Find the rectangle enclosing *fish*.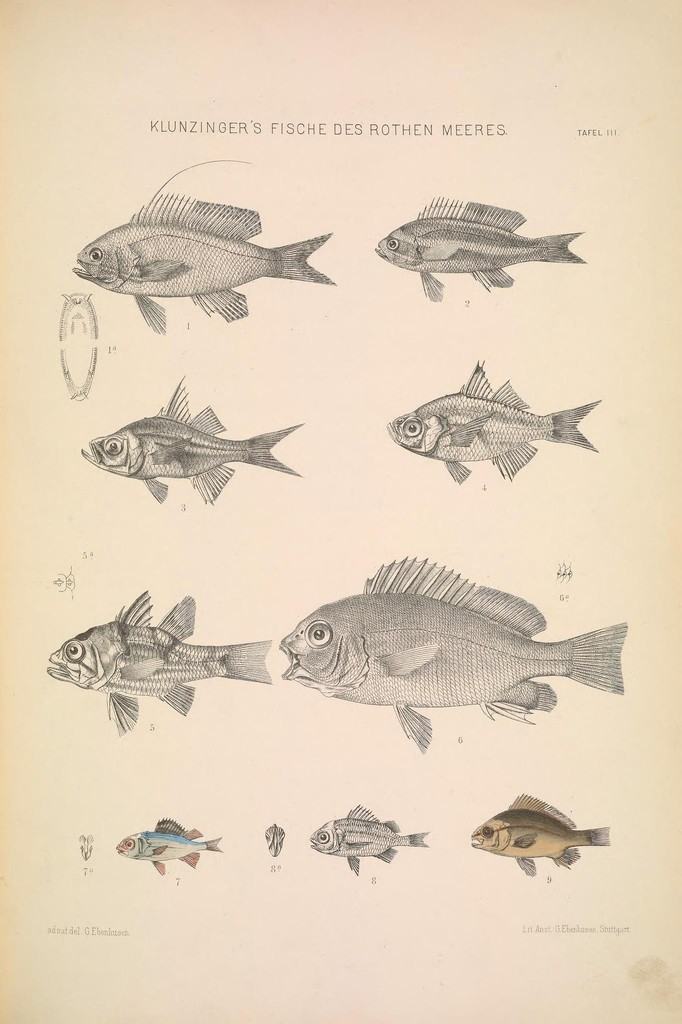
<region>377, 194, 586, 300</region>.
